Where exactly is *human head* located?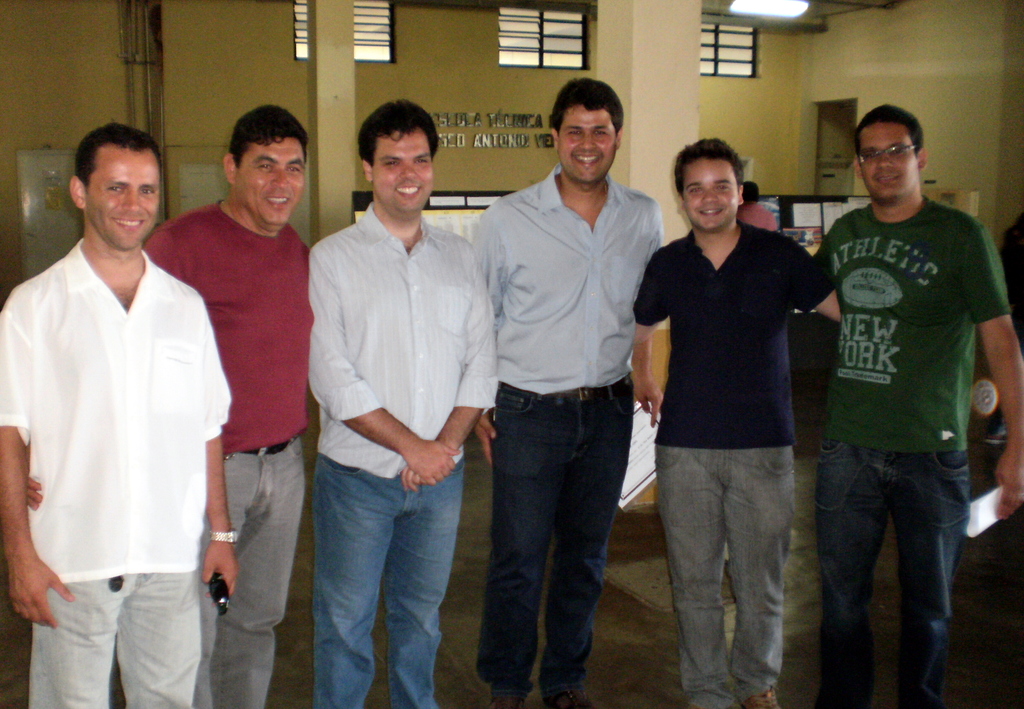
Its bounding box is pyautogui.locateOnScreen(851, 102, 927, 208).
